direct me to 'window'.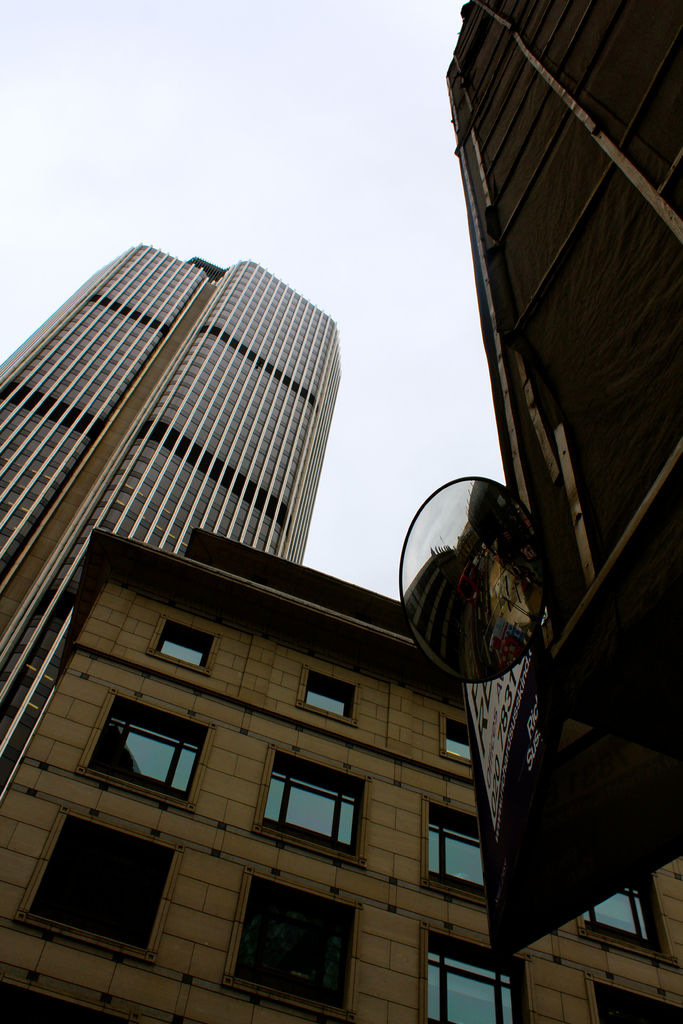
Direction: [589, 972, 682, 1023].
